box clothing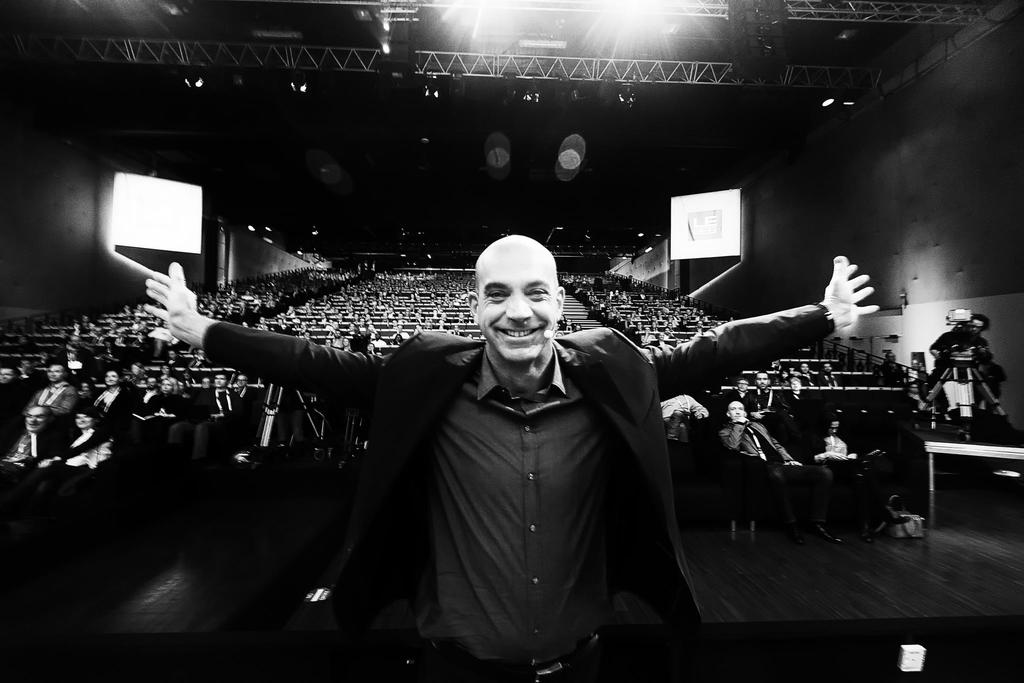
region(17, 420, 119, 500)
